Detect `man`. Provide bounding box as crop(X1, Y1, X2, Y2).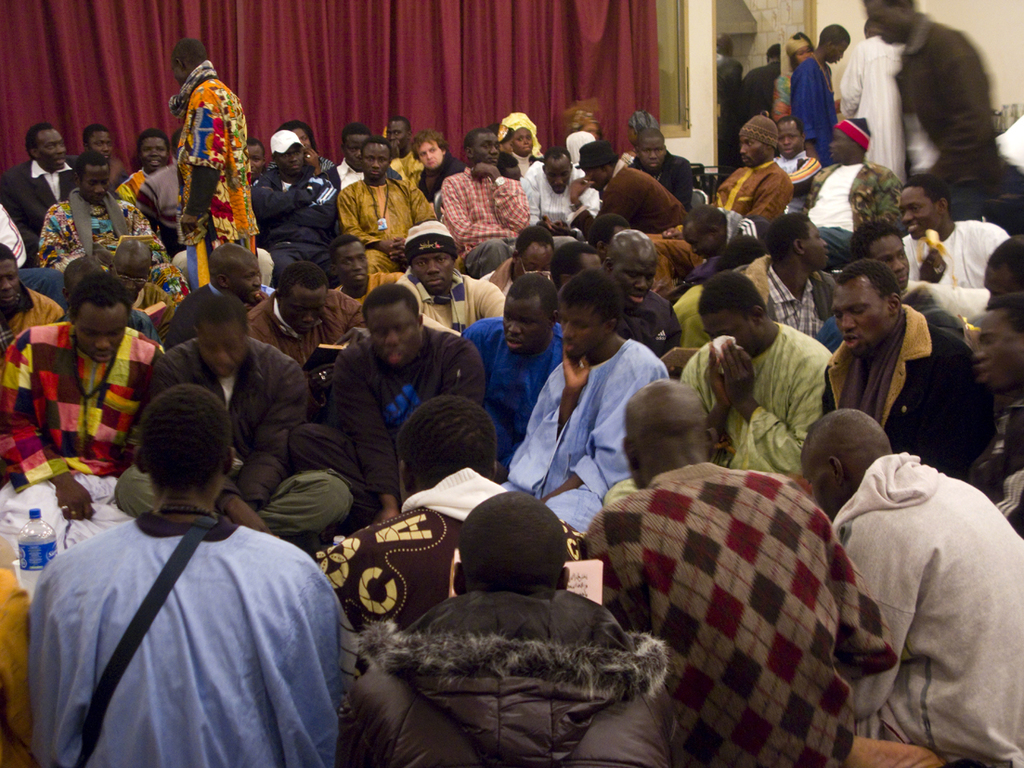
crop(24, 378, 347, 763).
